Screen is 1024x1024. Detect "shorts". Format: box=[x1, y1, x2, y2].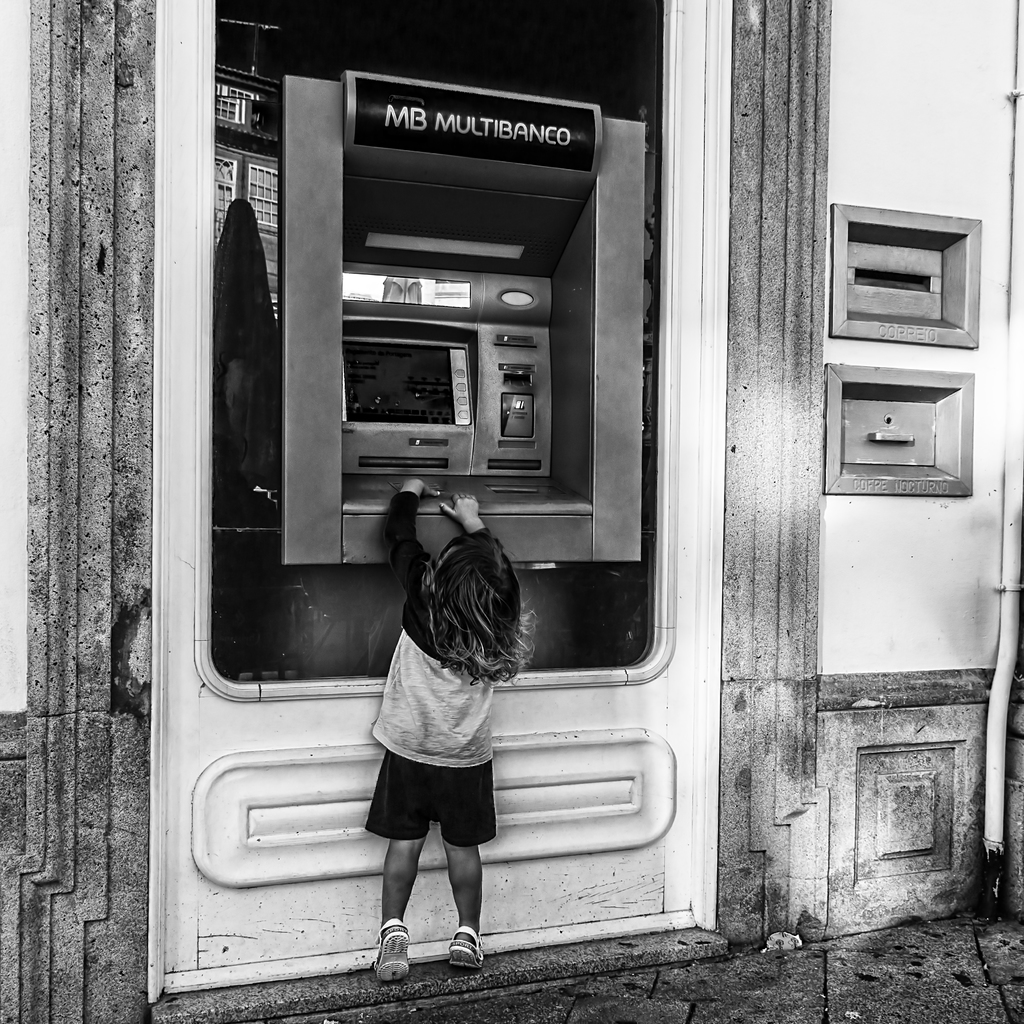
box=[359, 744, 492, 866].
